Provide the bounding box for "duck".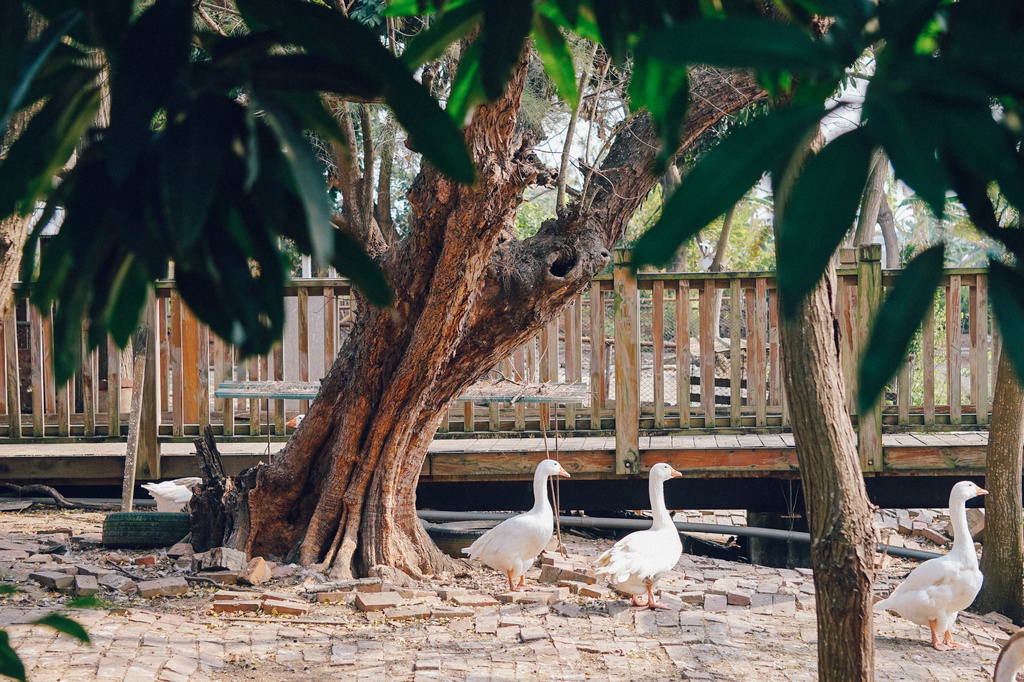
<box>893,473,1009,654</box>.
